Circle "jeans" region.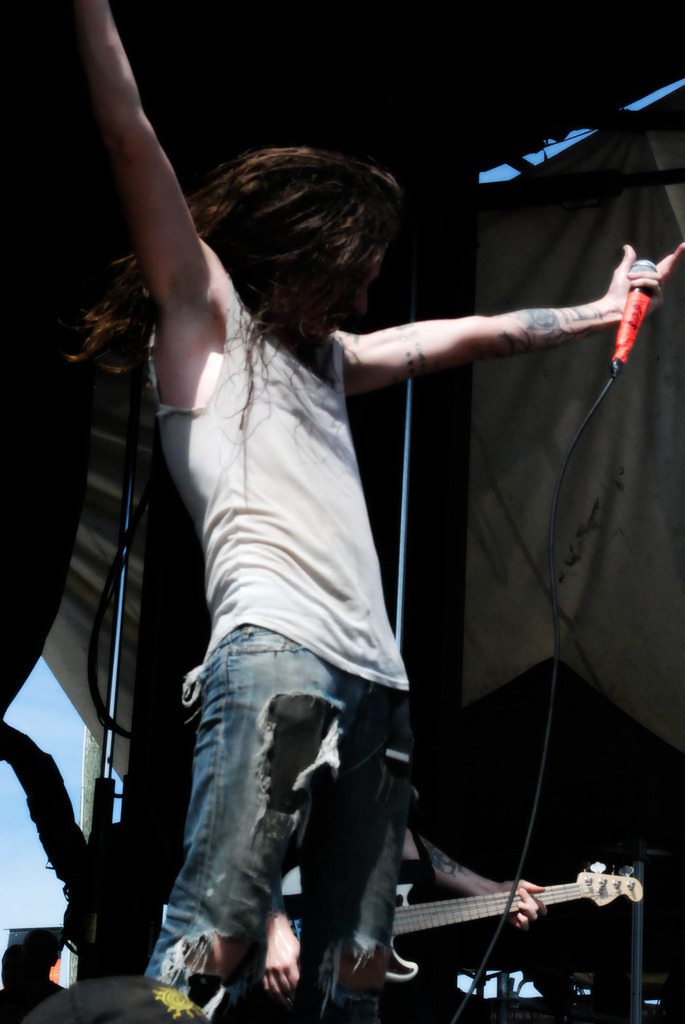
Region: locate(146, 639, 409, 1004).
